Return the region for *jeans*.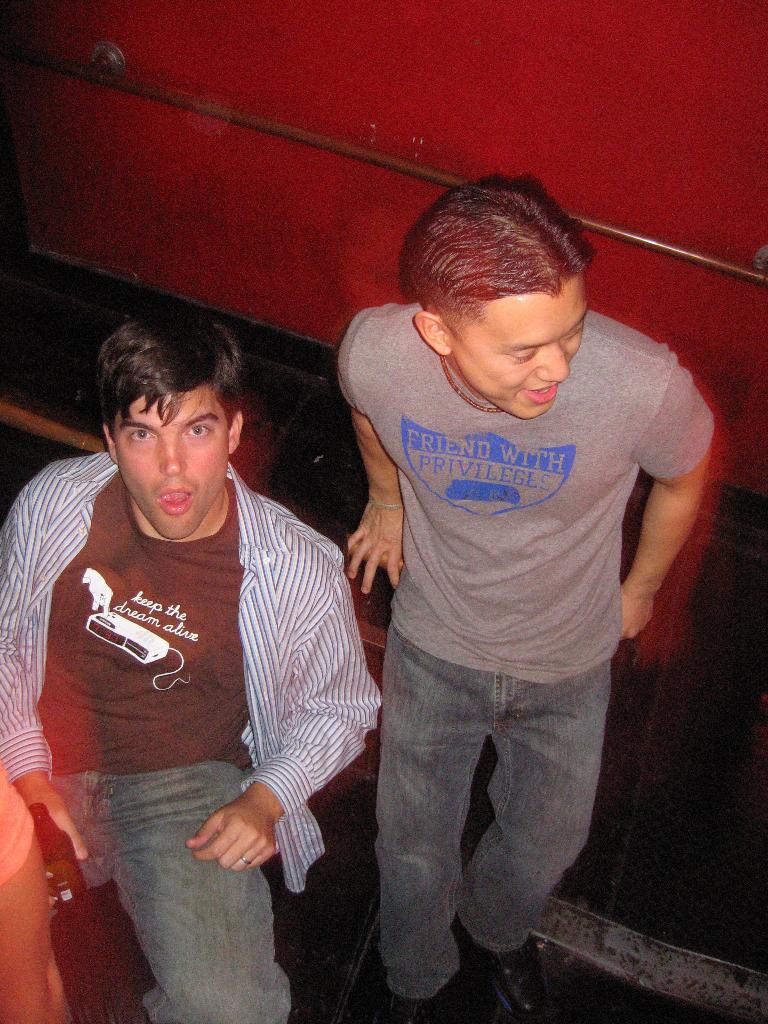
{"x1": 47, "y1": 764, "x2": 292, "y2": 1023}.
